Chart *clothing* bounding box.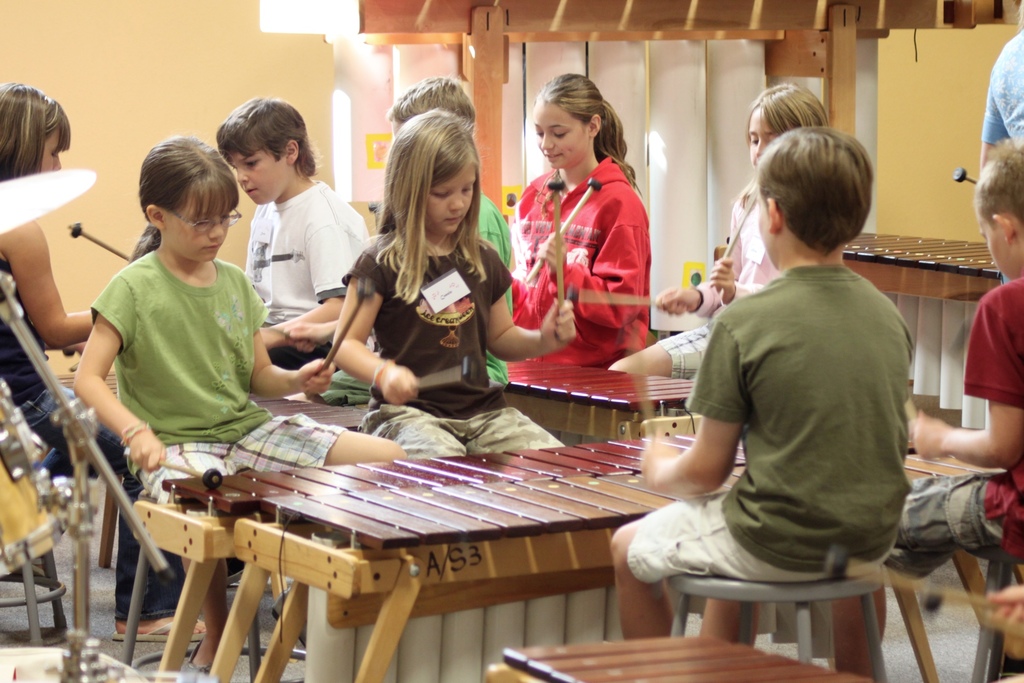
Charted: <bbox>893, 272, 1023, 586</bbox>.
